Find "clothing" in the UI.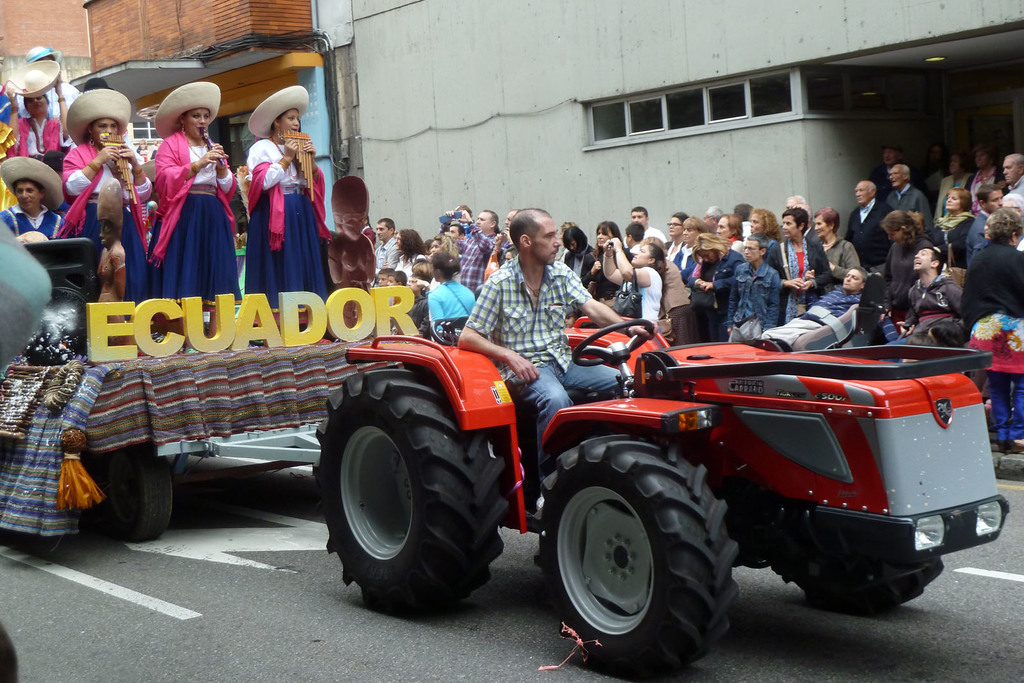
UI element at BBox(641, 221, 656, 236).
